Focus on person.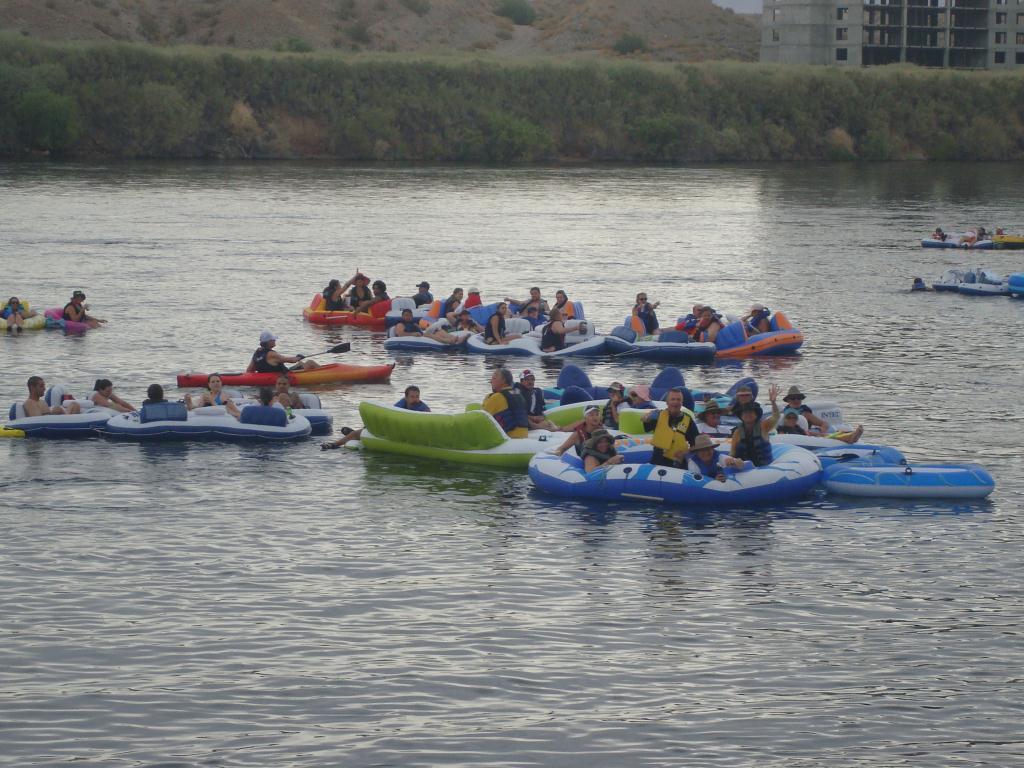
Focused at {"left": 0, "top": 288, "right": 41, "bottom": 331}.
